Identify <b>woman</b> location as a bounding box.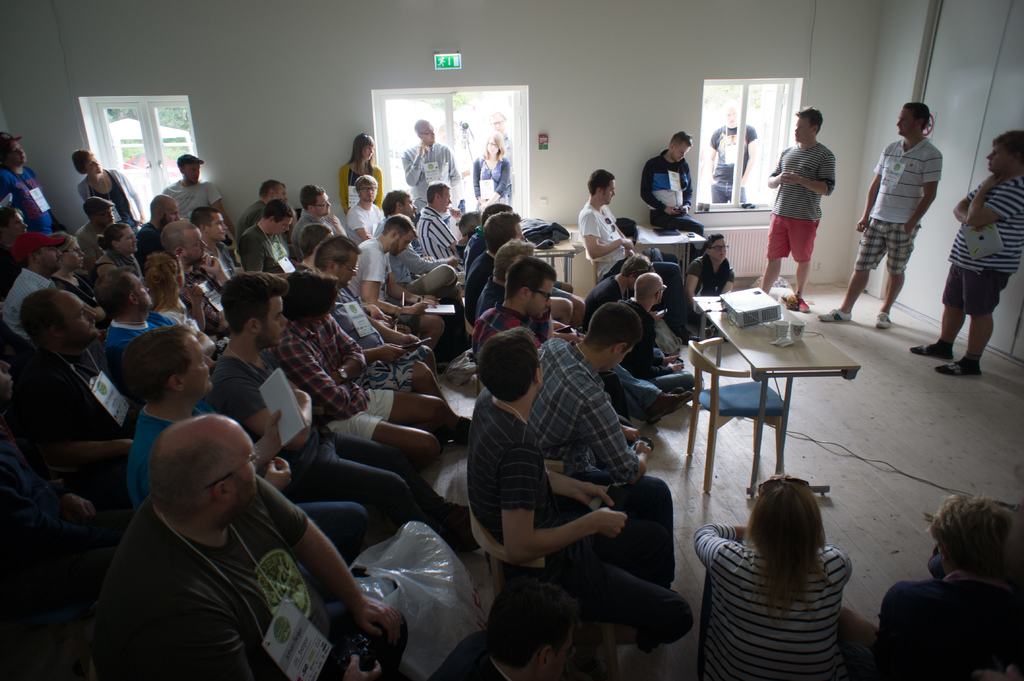
{"left": 339, "top": 132, "right": 383, "bottom": 216}.
